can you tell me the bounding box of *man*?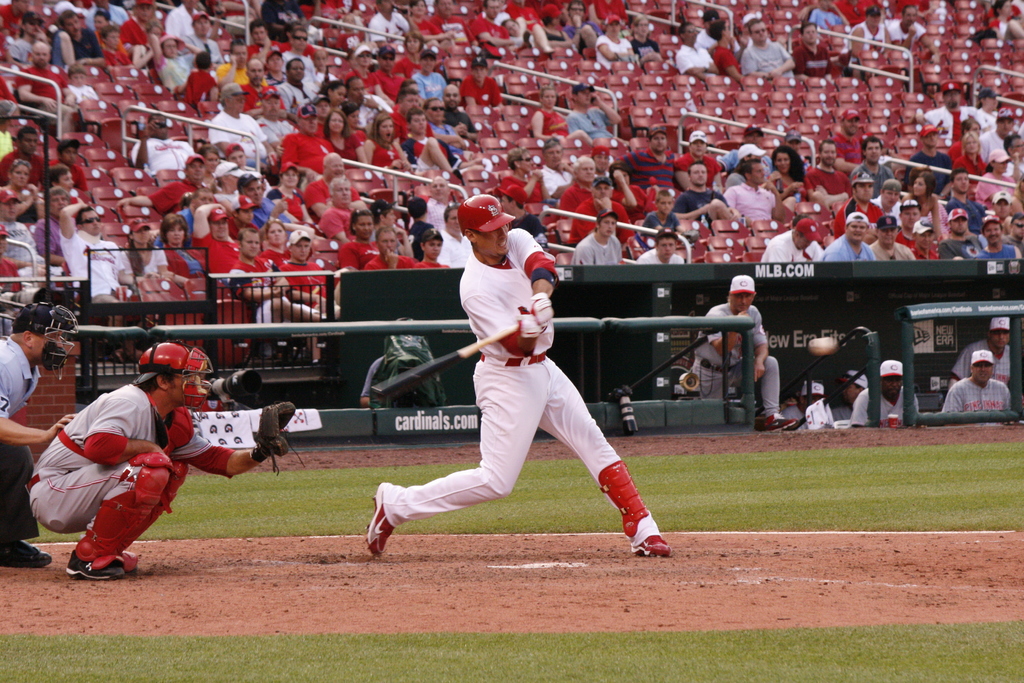
[x1=640, y1=227, x2=682, y2=265].
